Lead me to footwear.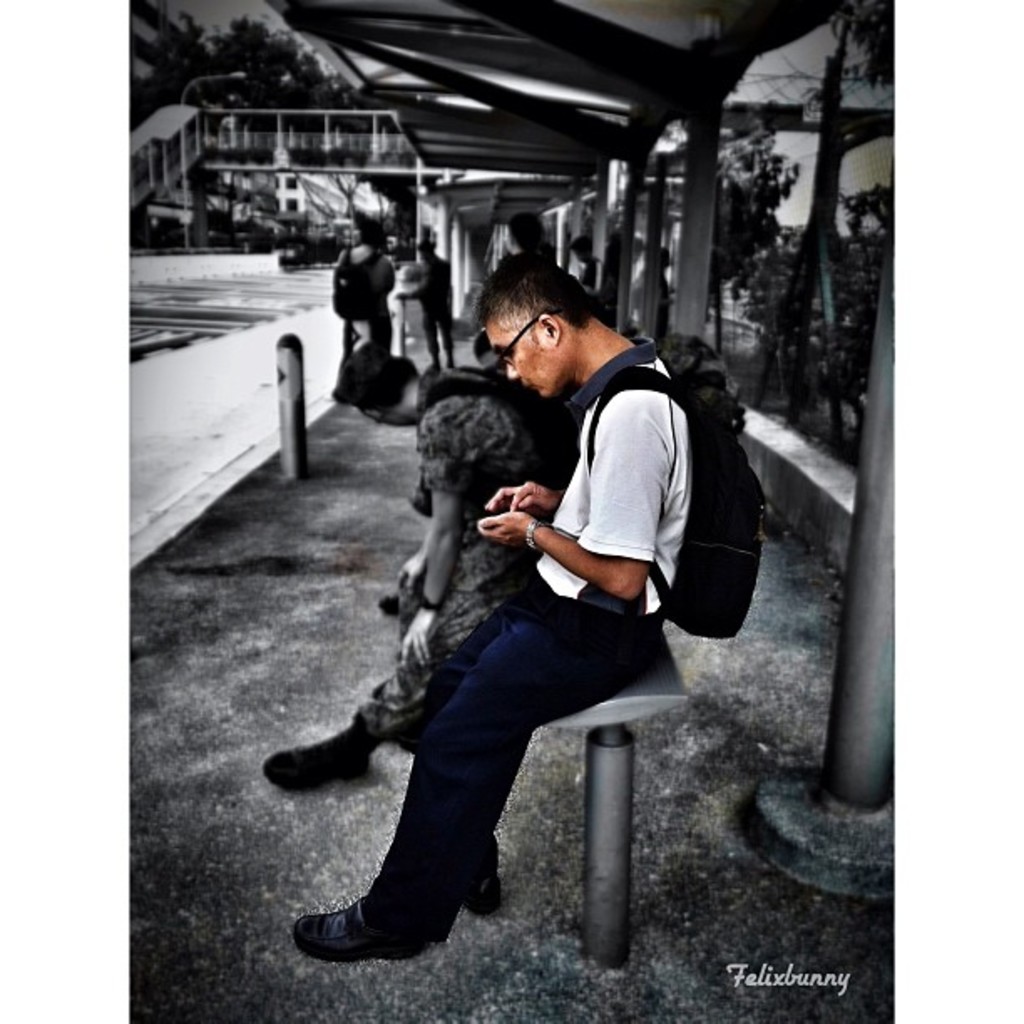
Lead to box(305, 882, 457, 982).
